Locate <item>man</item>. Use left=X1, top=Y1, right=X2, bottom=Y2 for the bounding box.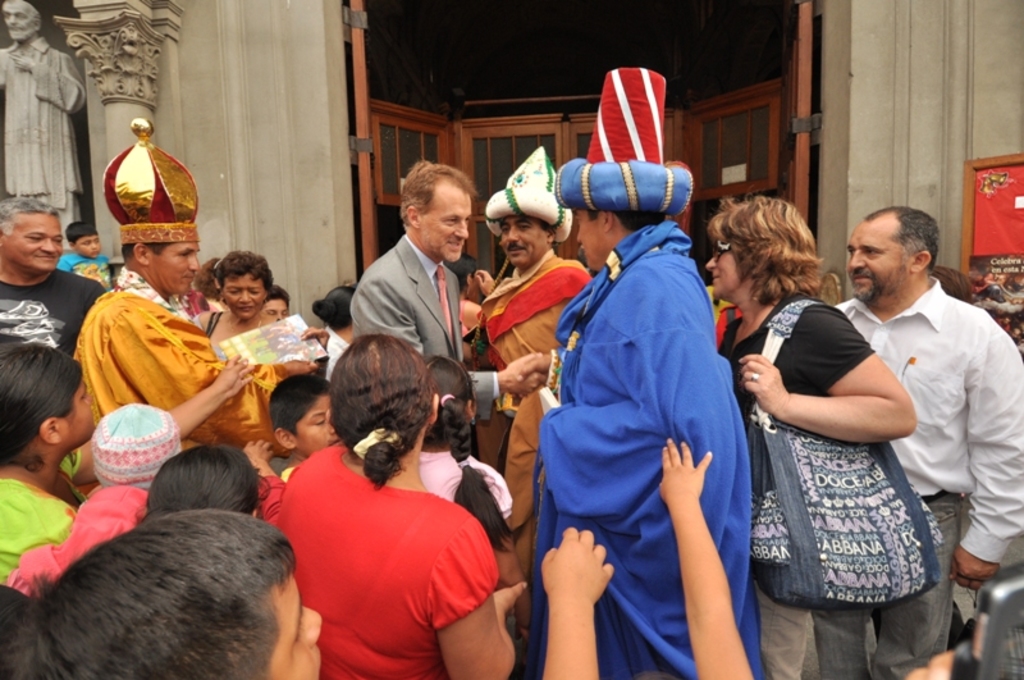
left=64, top=111, right=268, bottom=487.
